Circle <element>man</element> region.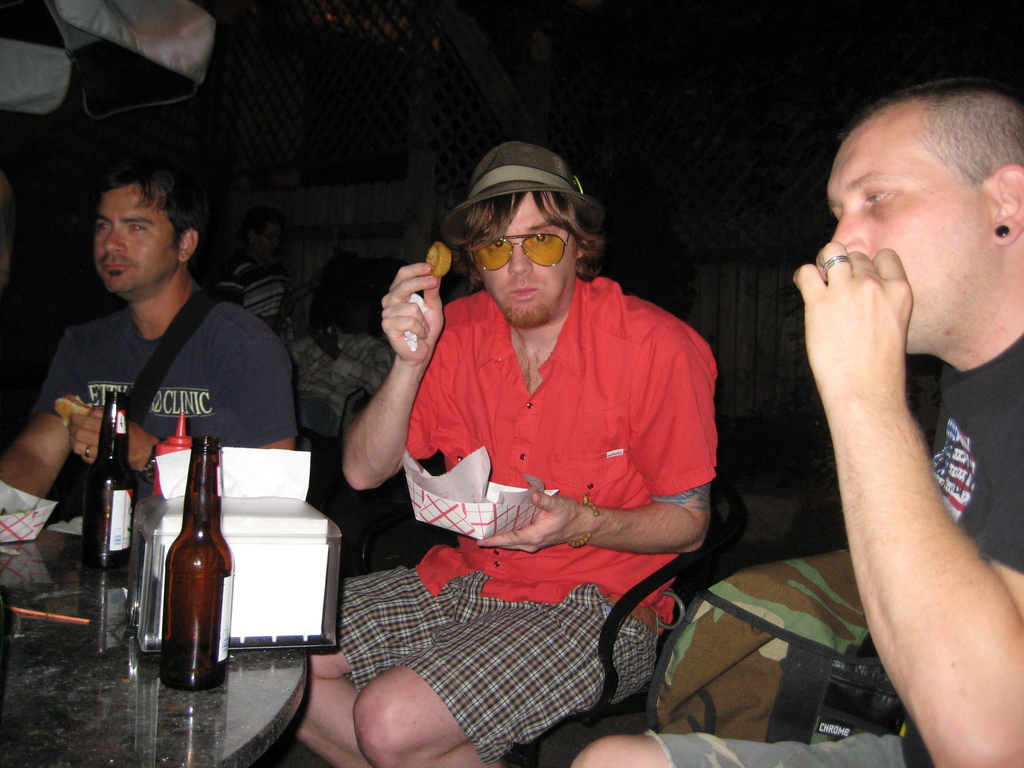
Region: bbox(570, 76, 1023, 767).
